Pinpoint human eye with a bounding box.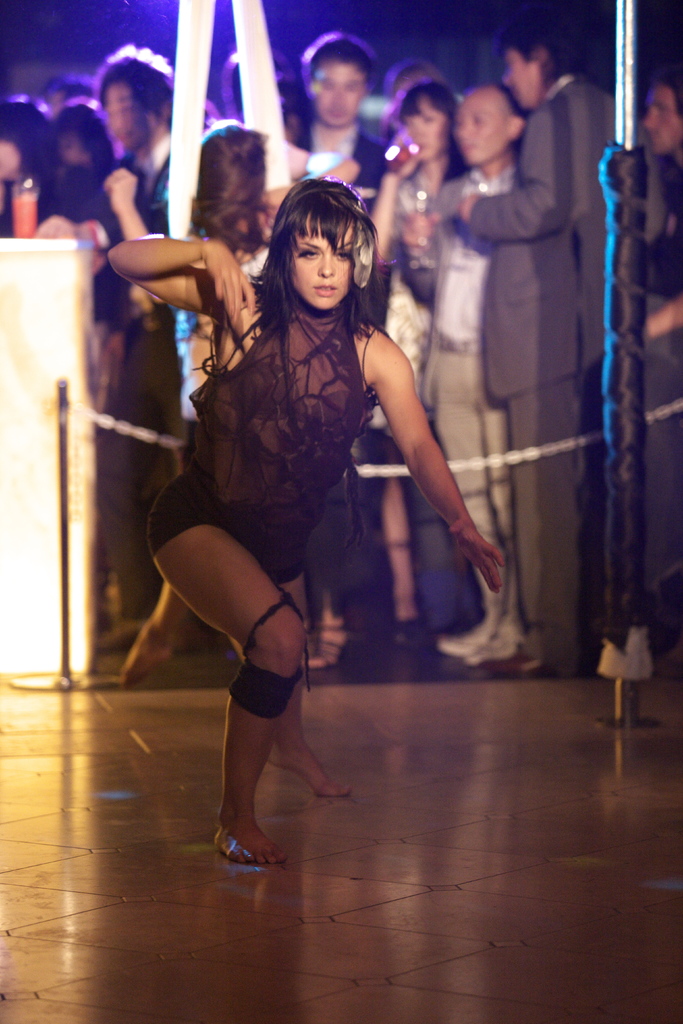
bbox=[470, 113, 488, 123].
